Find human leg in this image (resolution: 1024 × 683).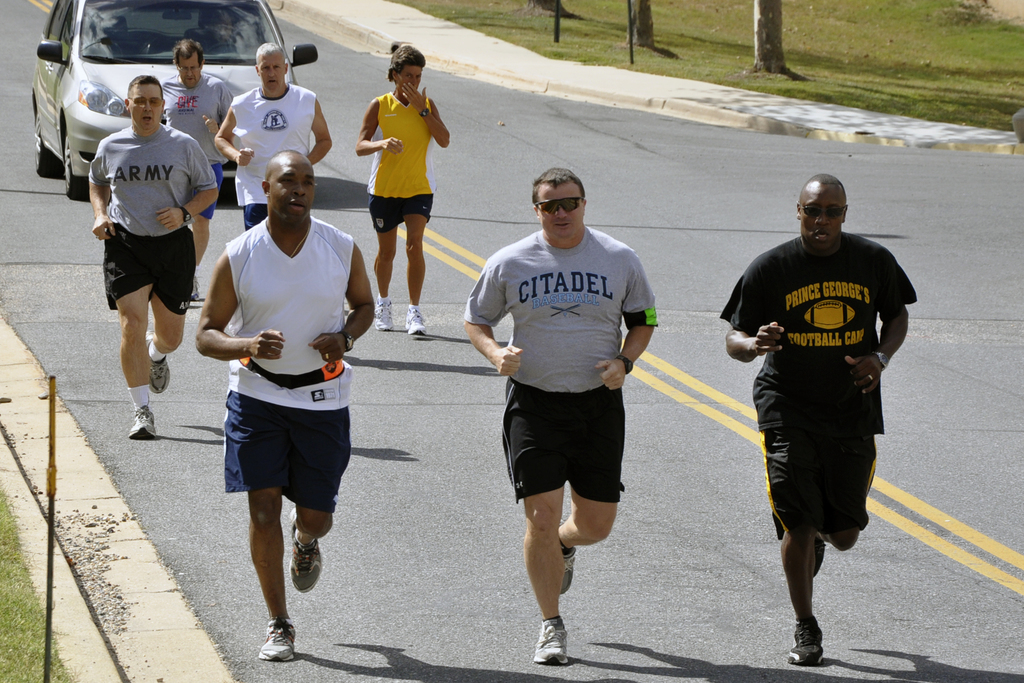
x1=820 y1=524 x2=858 y2=554.
